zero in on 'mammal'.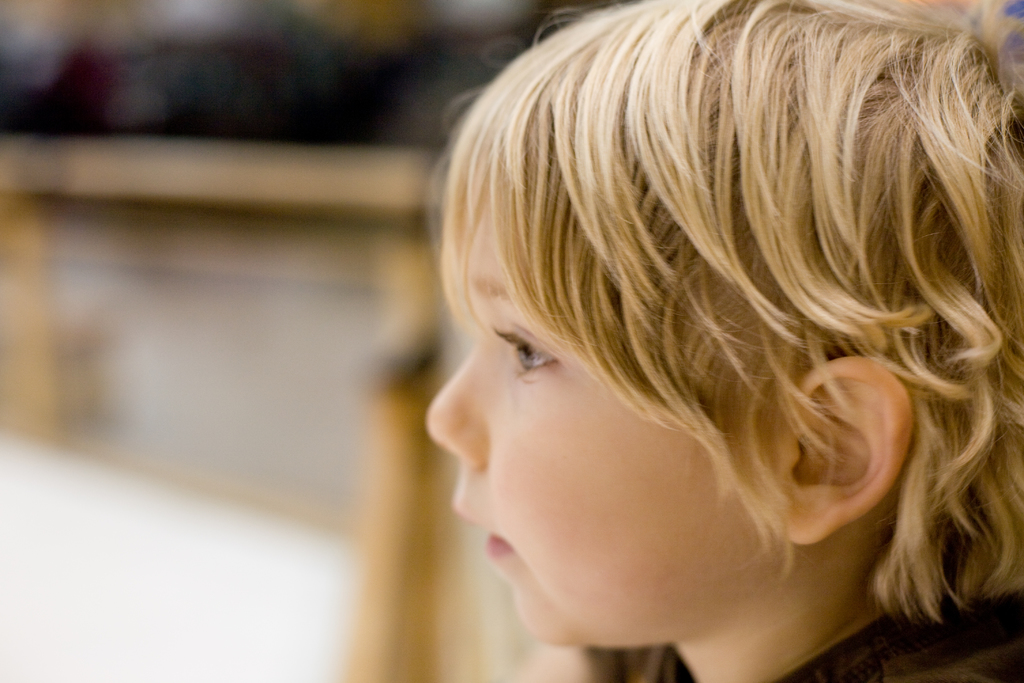
Zeroed in: 360/0/1023/666.
